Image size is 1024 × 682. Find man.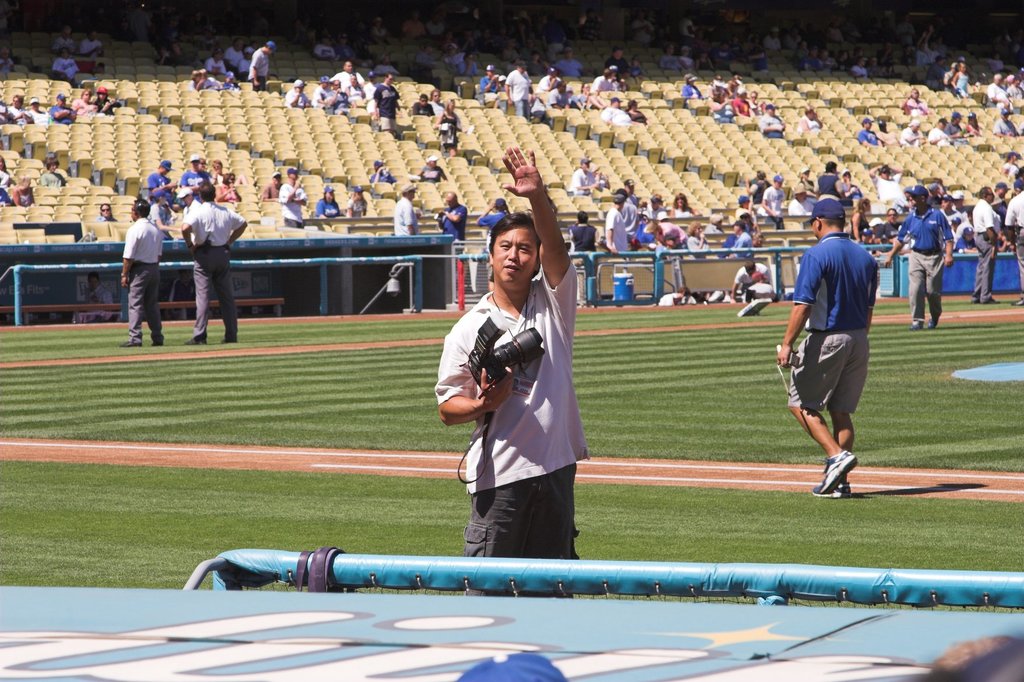
(x1=659, y1=286, x2=685, y2=309).
